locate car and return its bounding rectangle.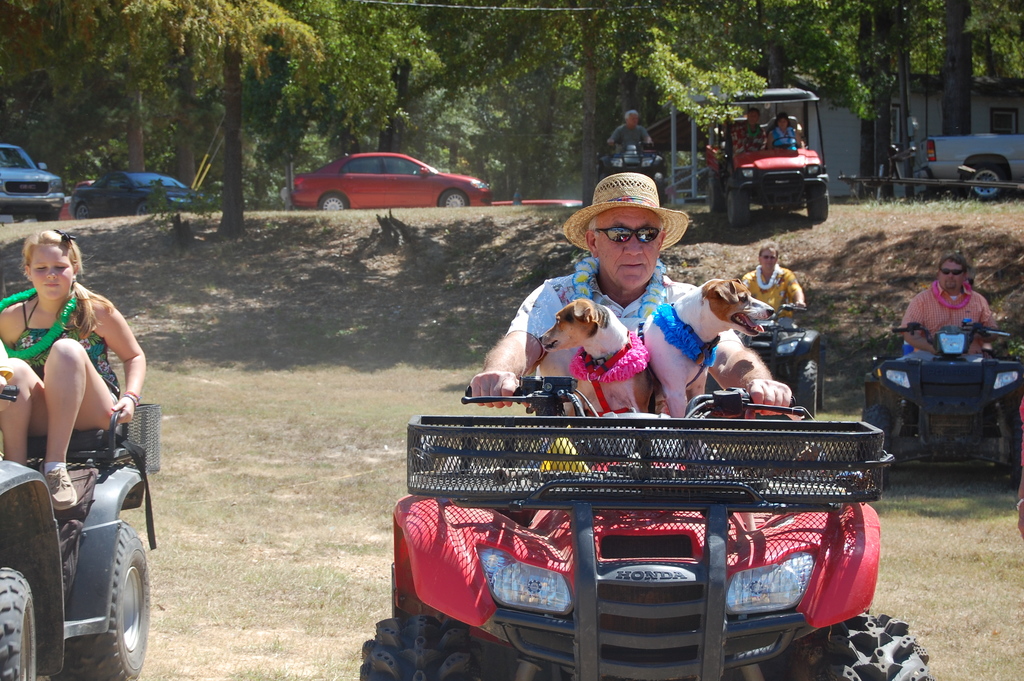
[492, 200, 583, 208].
